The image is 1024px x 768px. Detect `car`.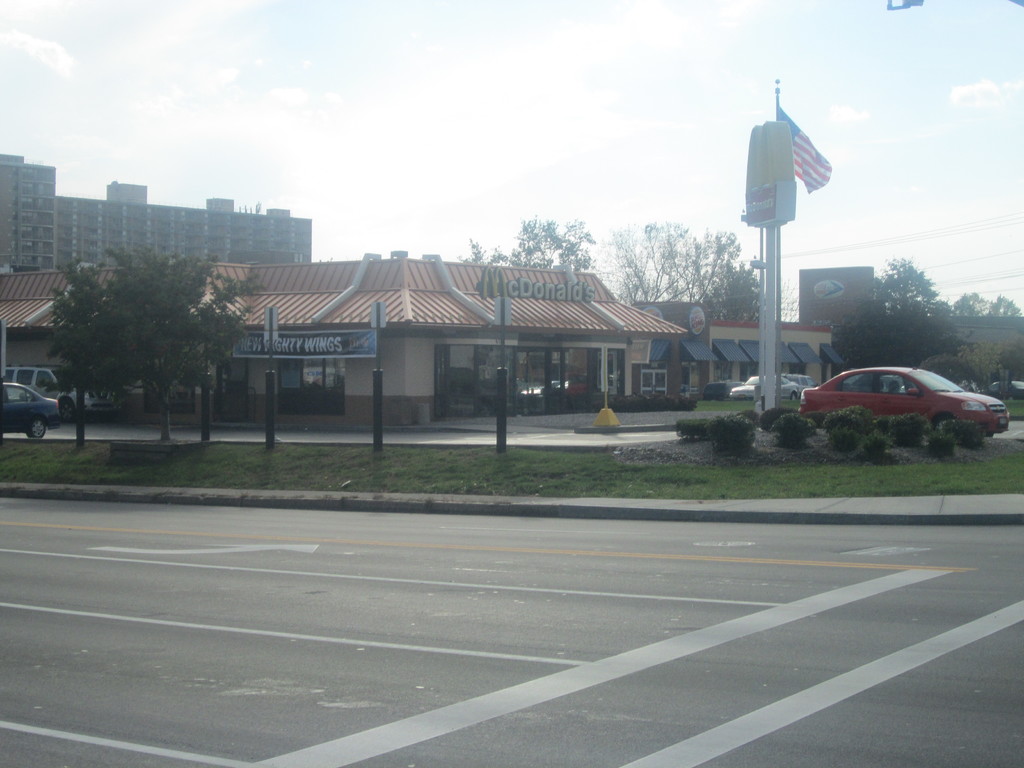
Detection: BBox(791, 362, 1007, 439).
